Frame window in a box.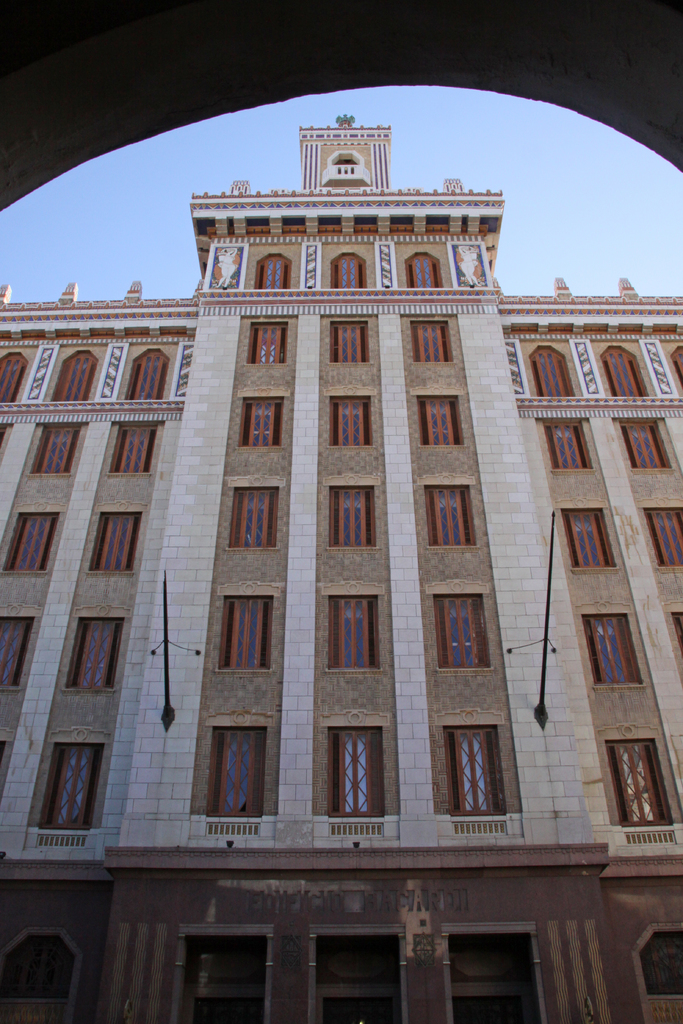
101,424,160,476.
